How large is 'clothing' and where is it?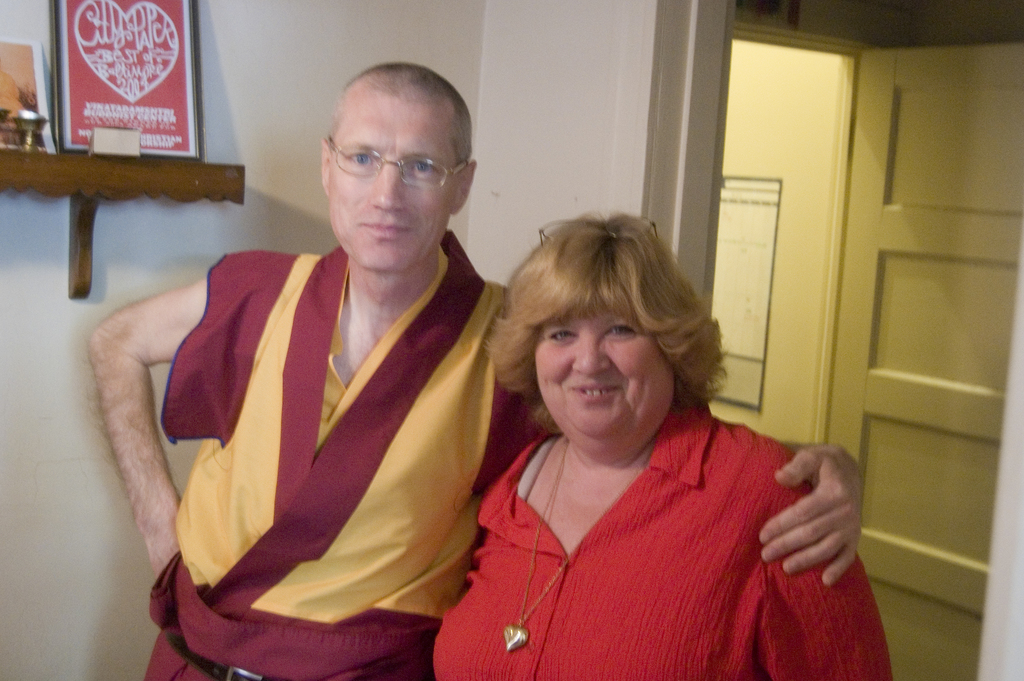
Bounding box: (429, 393, 894, 680).
